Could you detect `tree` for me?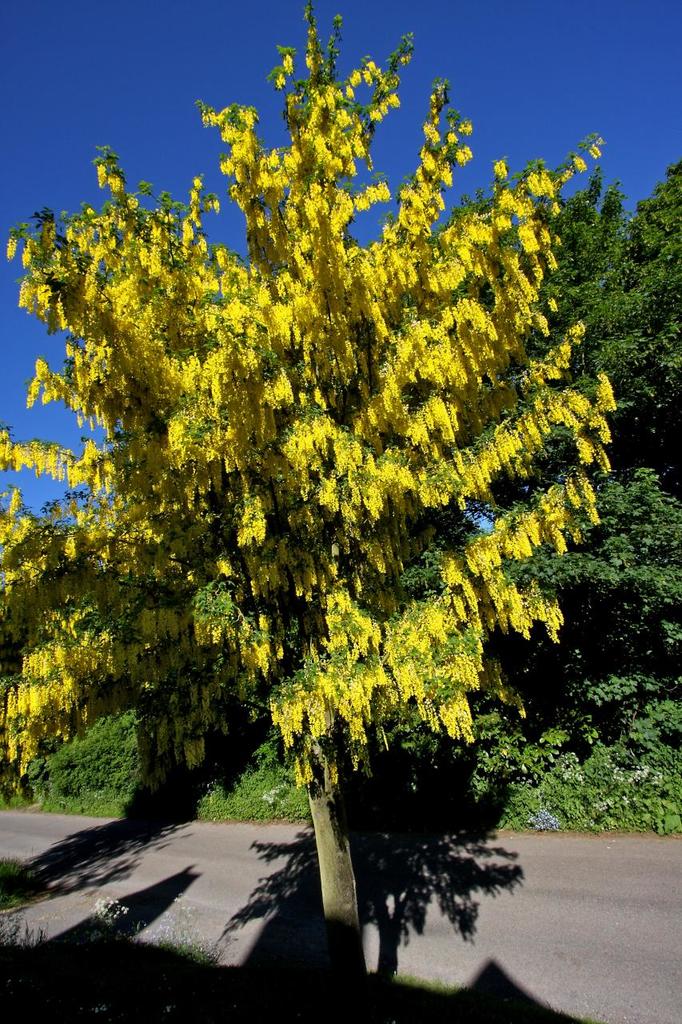
Detection result: {"x1": 0, "y1": 1, "x2": 619, "y2": 1023}.
